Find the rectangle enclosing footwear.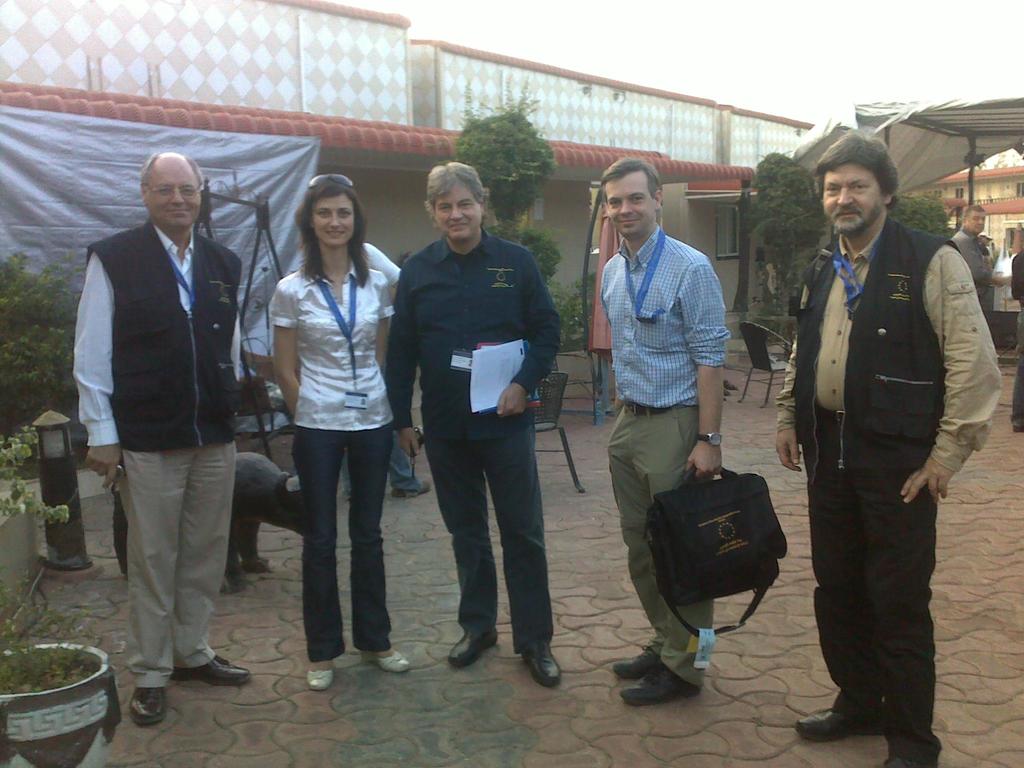
621,647,726,716.
